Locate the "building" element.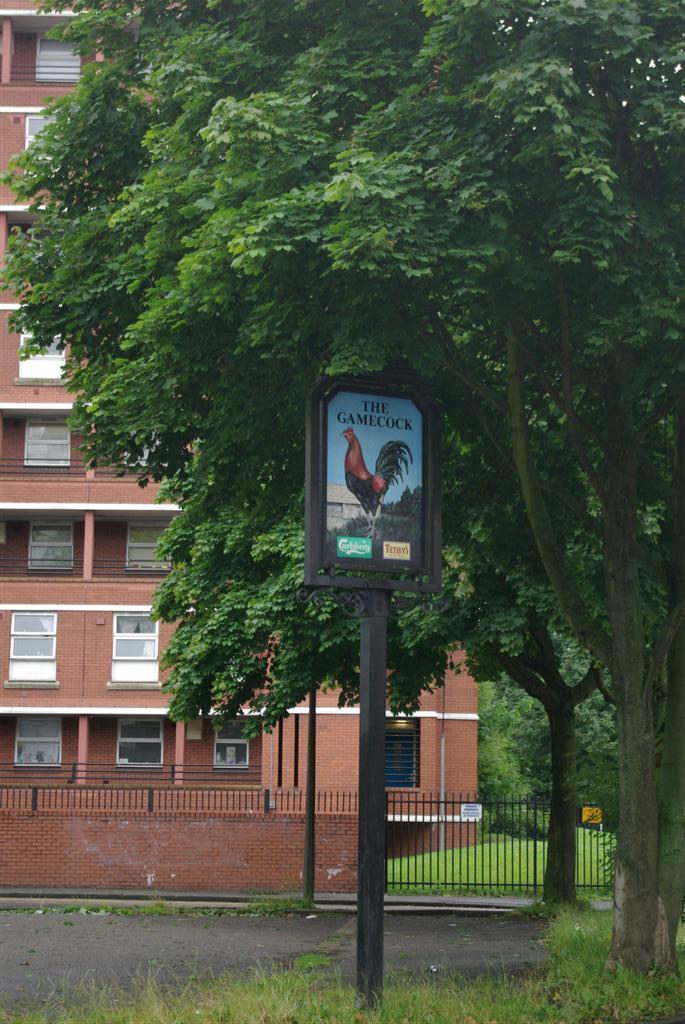
Element bbox: 0/0/480/858.
